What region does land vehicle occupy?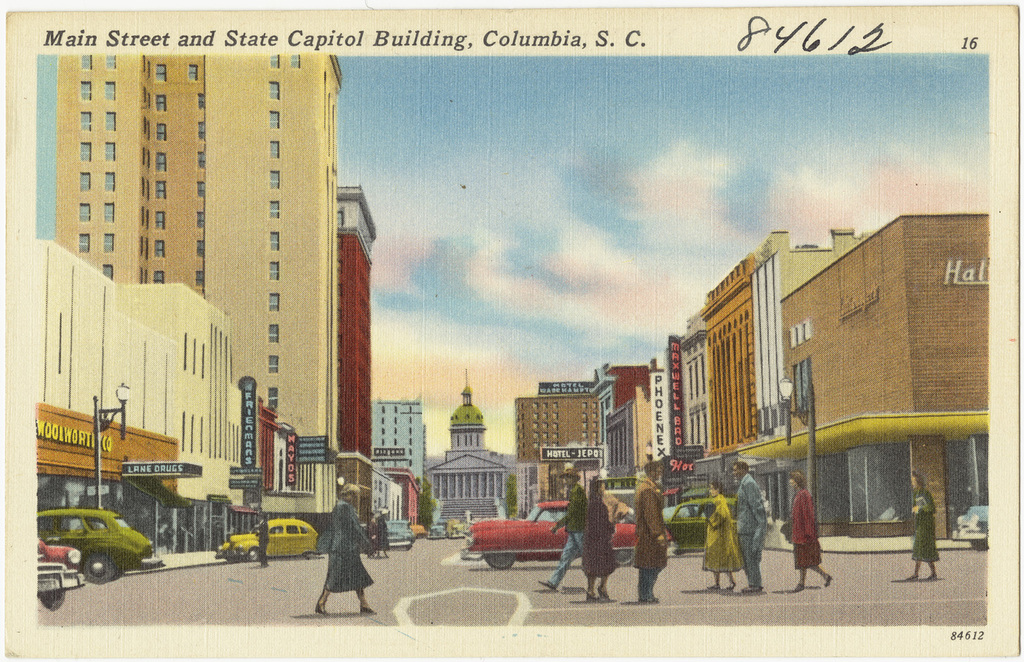
x1=657 y1=499 x2=740 y2=553.
